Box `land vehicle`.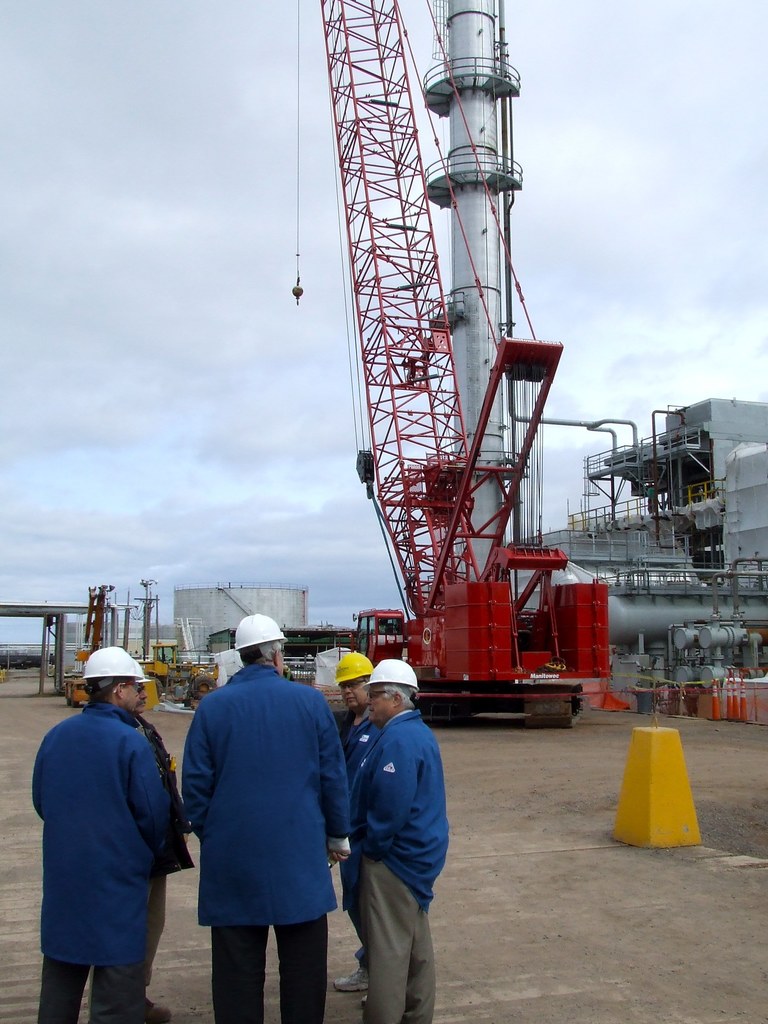
x1=289, y1=3, x2=611, y2=731.
